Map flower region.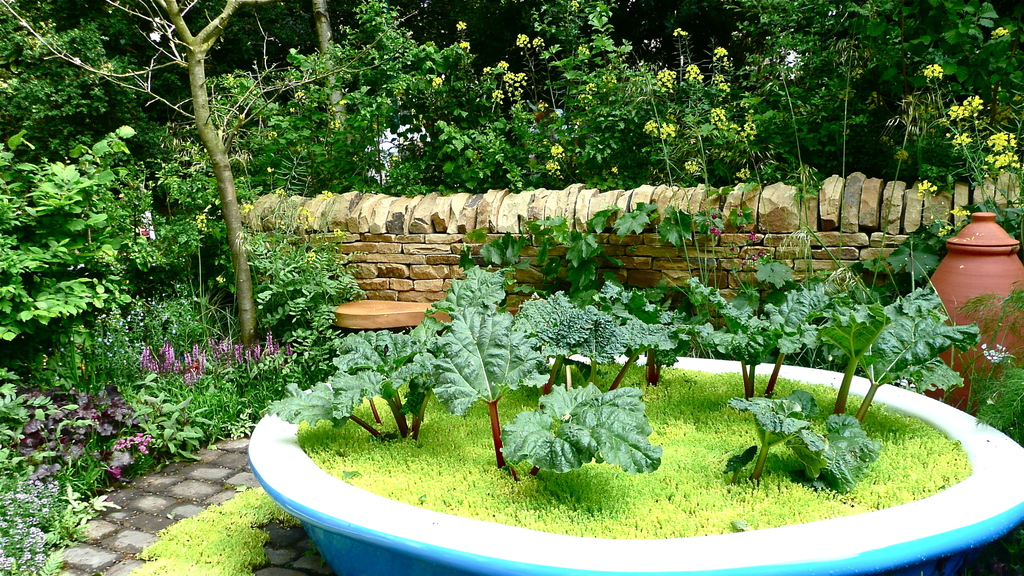
Mapped to 706, 105, 728, 126.
